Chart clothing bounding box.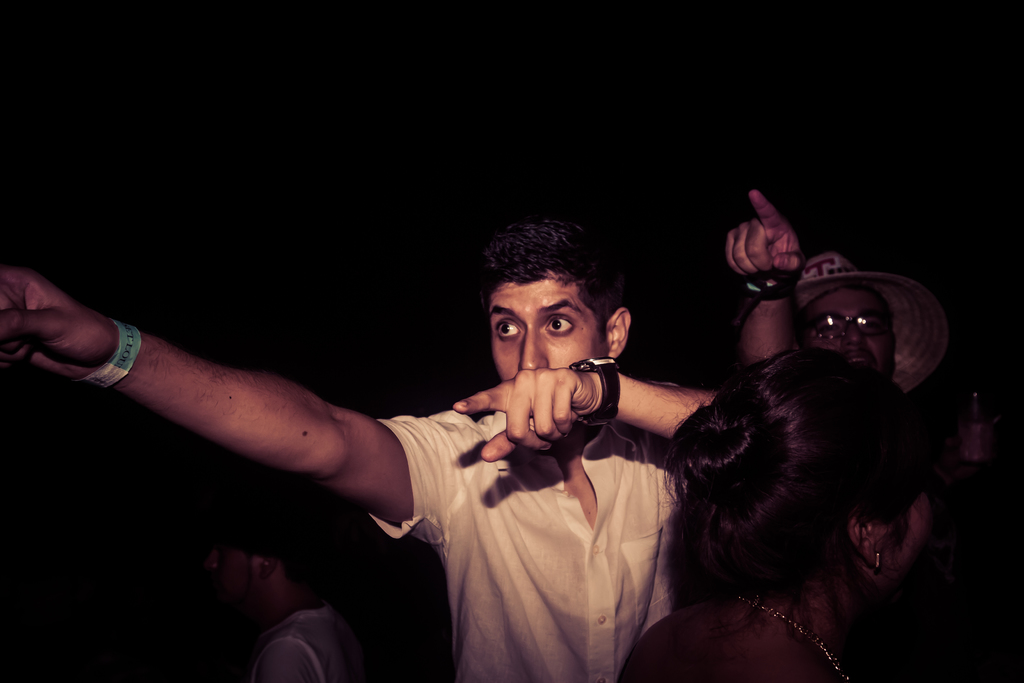
Charted: x1=232, y1=606, x2=372, y2=682.
